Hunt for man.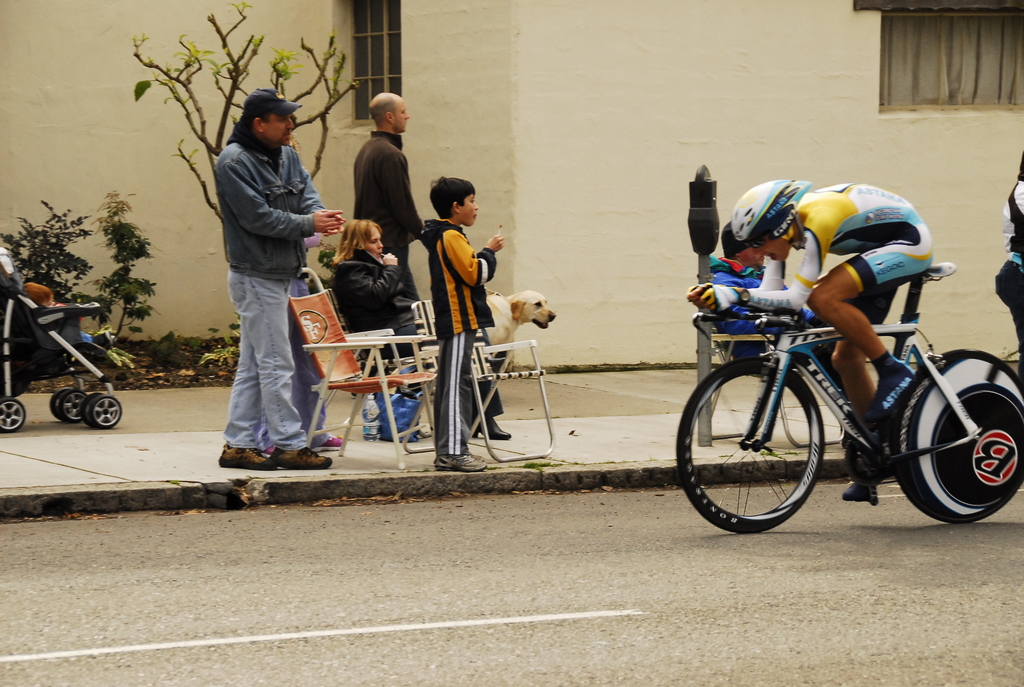
Hunted down at 354 92 425 434.
